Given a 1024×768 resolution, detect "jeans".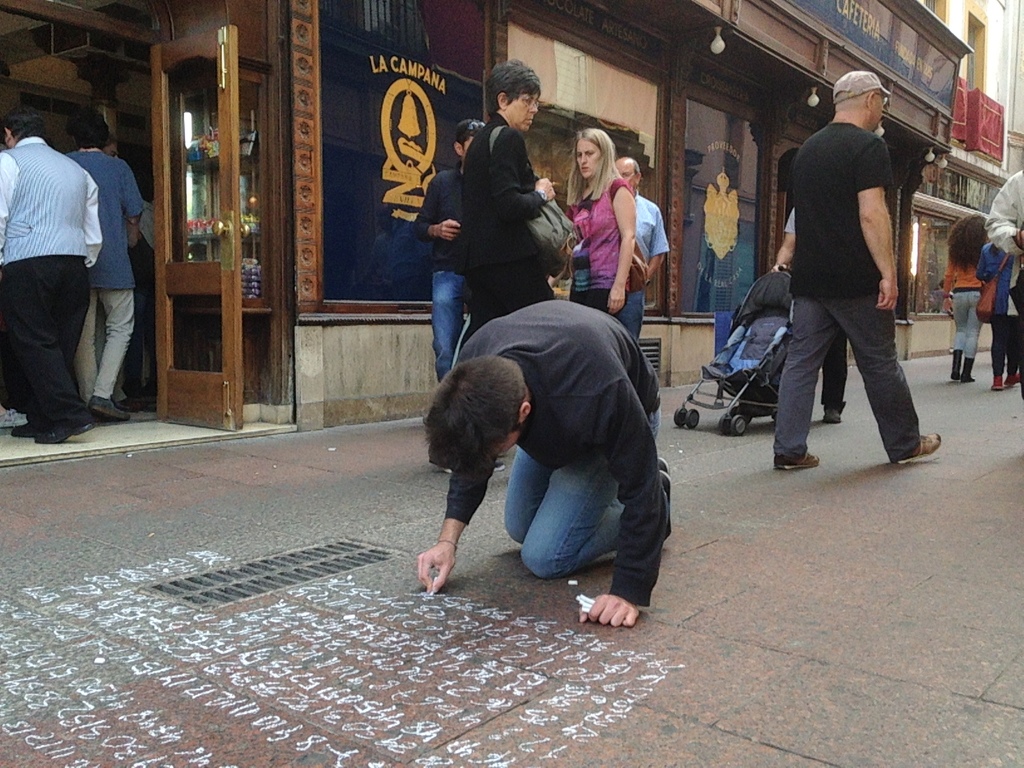
<bbox>609, 289, 648, 343</bbox>.
